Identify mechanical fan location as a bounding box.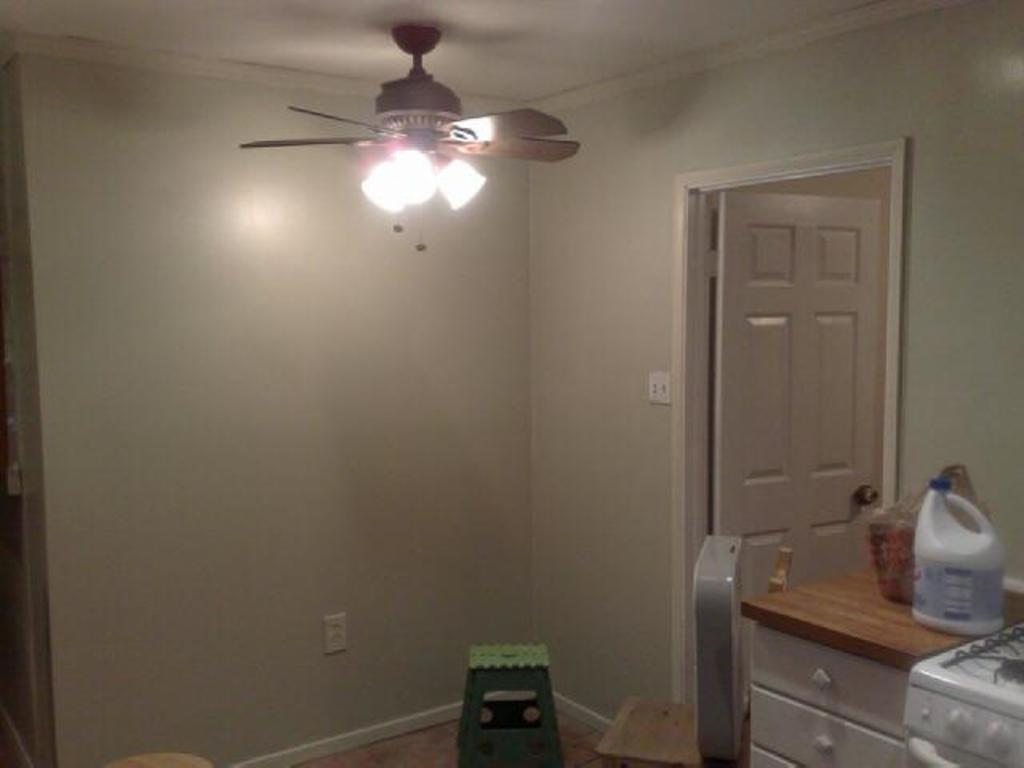
{"left": 240, "top": 22, "right": 584, "bottom": 253}.
